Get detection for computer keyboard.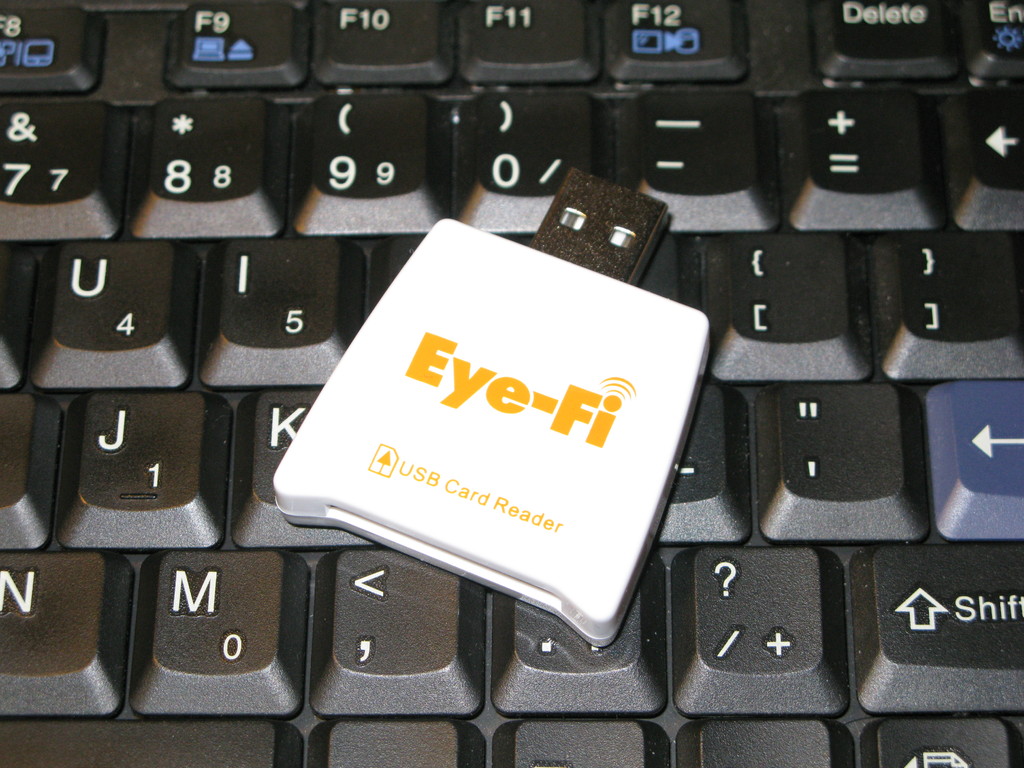
Detection: [left=0, top=0, right=1023, bottom=767].
